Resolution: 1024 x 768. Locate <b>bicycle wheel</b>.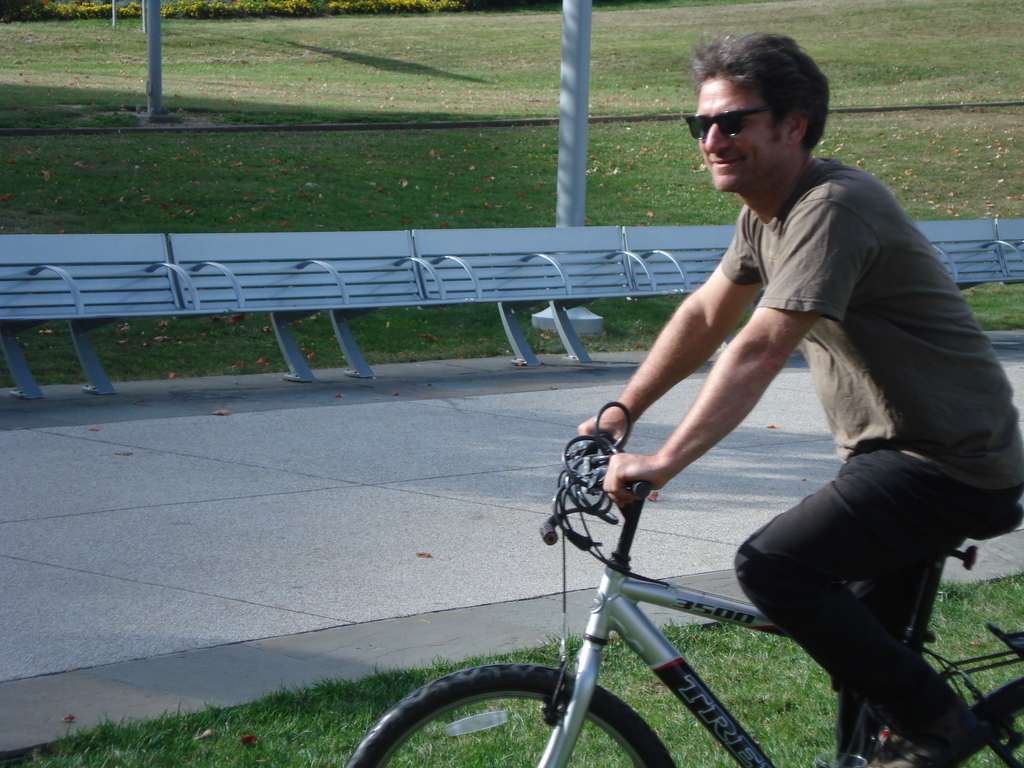
[left=344, top=661, right=676, bottom=767].
